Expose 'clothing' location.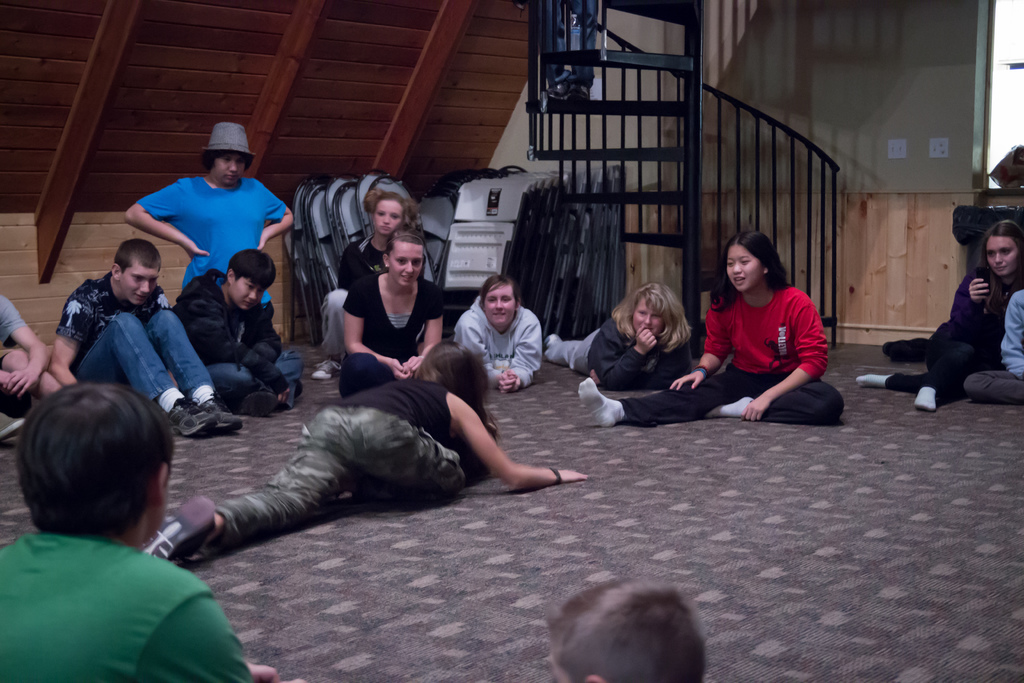
Exposed at (546, 323, 705, 382).
